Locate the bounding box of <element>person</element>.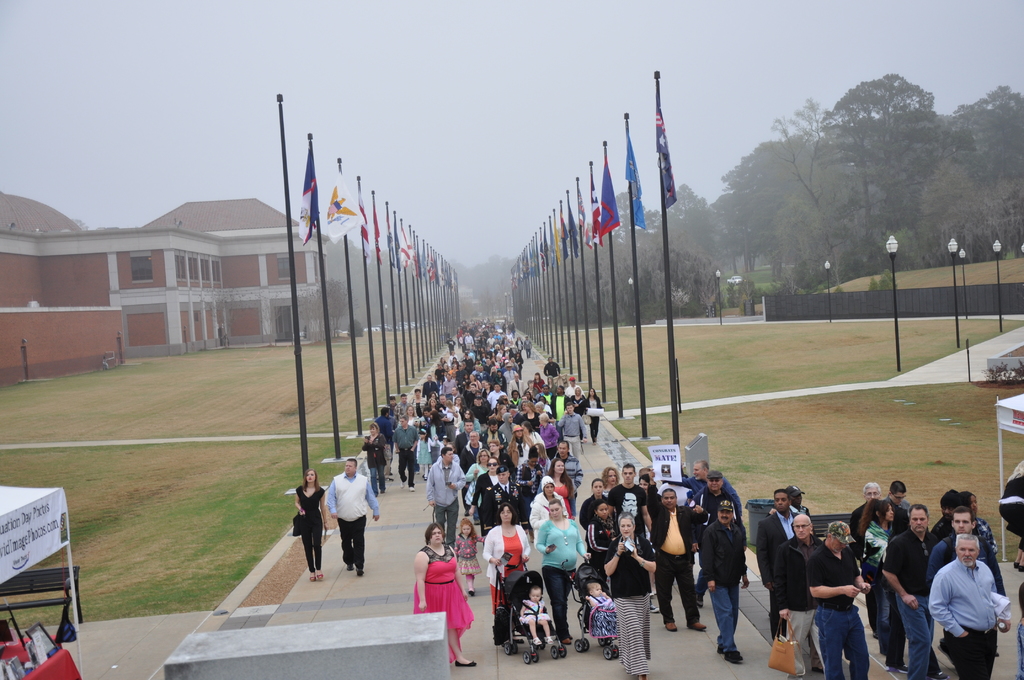
Bounding box: region(579, 475, 607, 528).
